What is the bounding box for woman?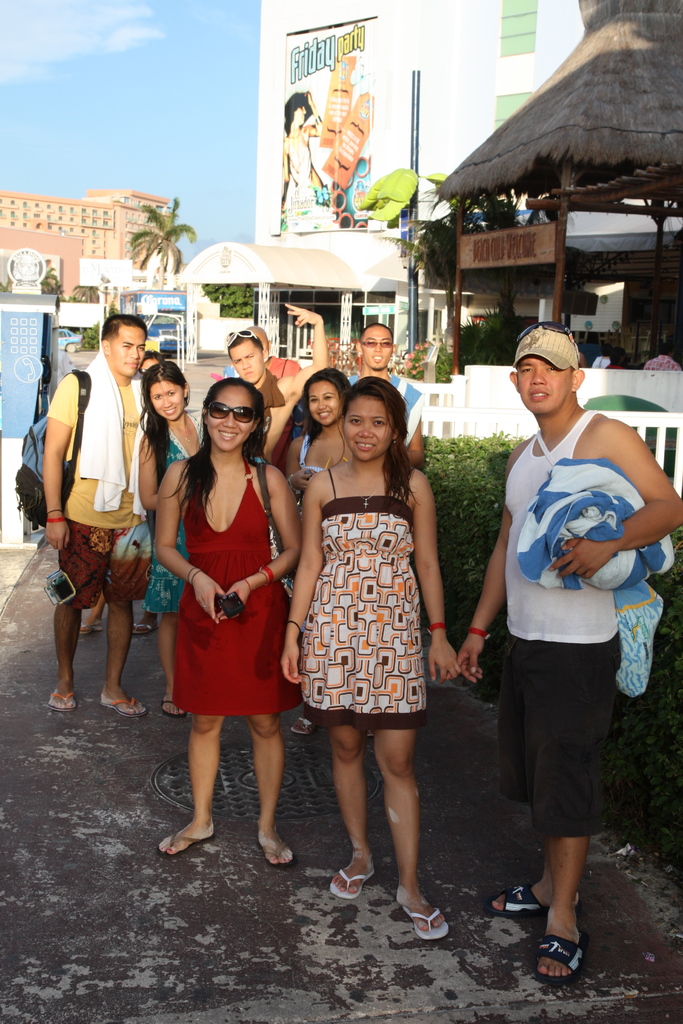
box=[79, 349, 166, 636].
